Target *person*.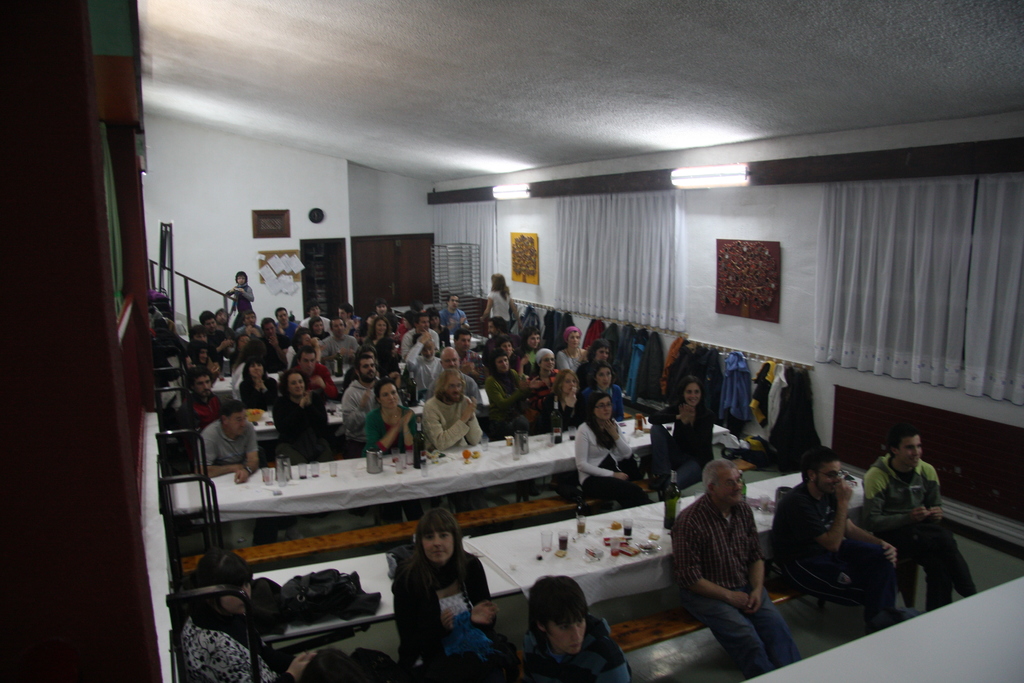
Target region: 421:365:475:473.
